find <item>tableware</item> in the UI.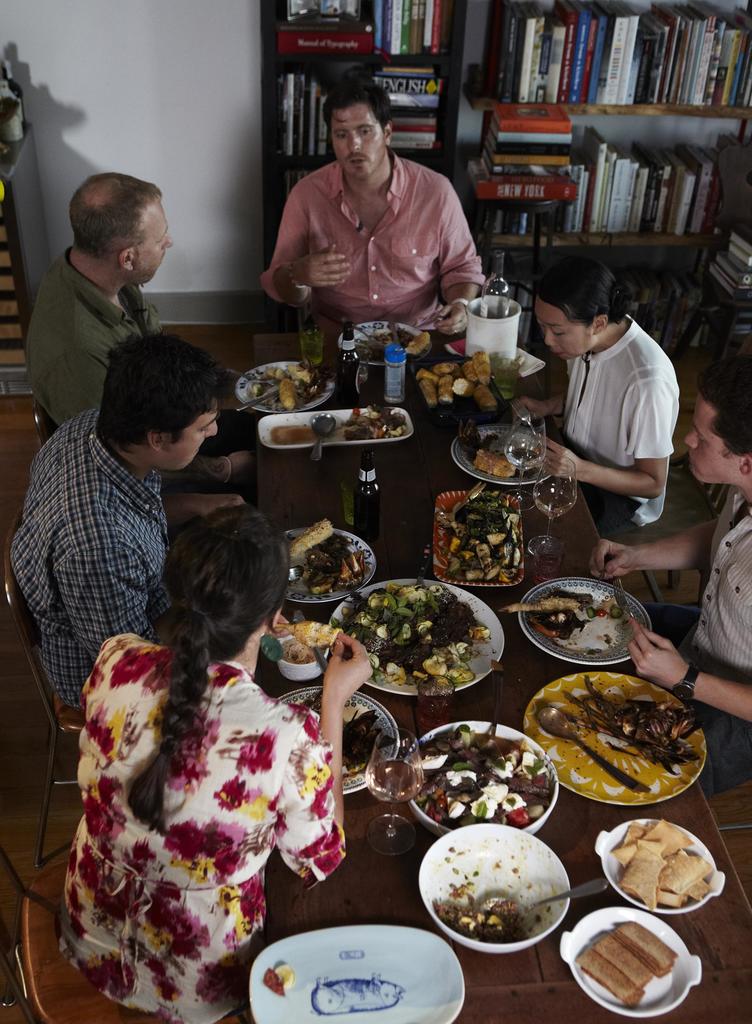
UI element at BBox(413, 833, 584, 953).
